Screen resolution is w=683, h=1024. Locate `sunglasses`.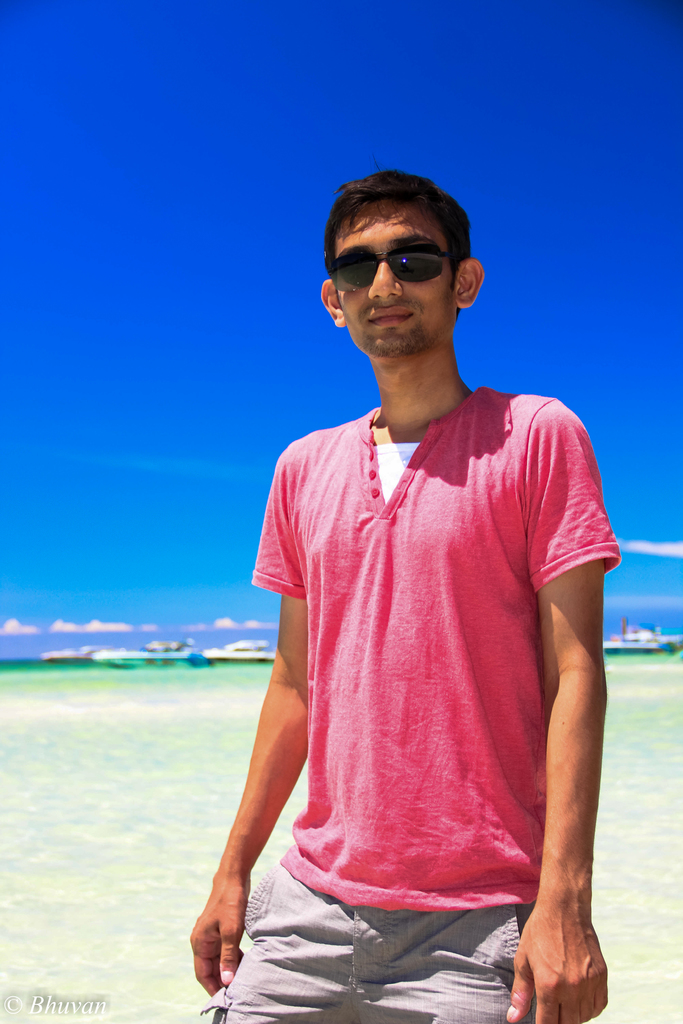
bbox(325, 251, 470, 294).
